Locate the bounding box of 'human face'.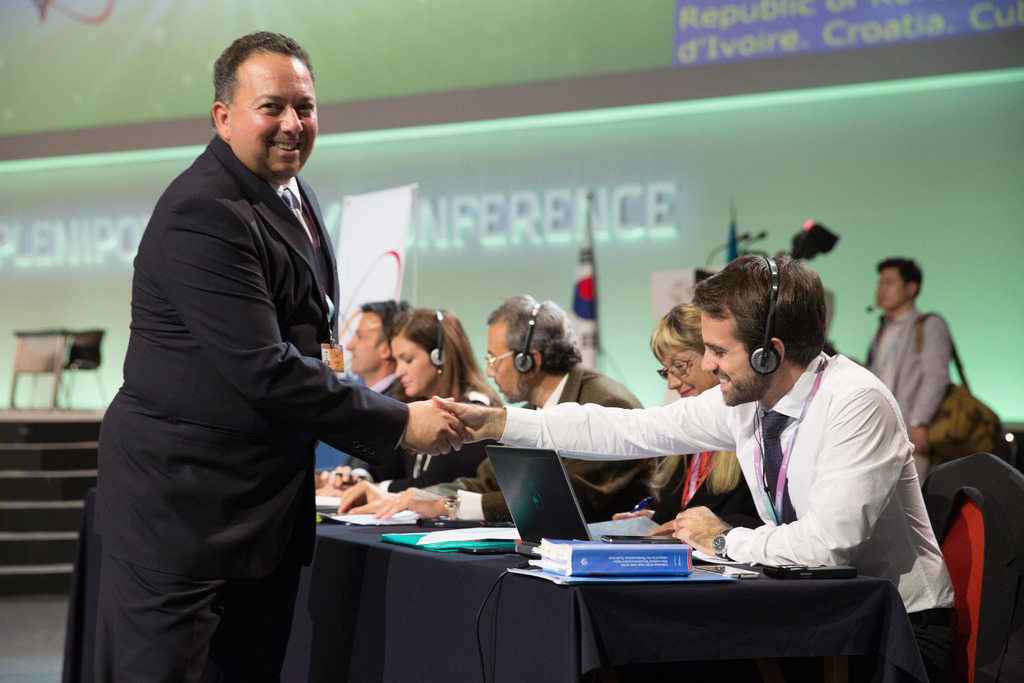
Bounding box: 667,348,713,397.
